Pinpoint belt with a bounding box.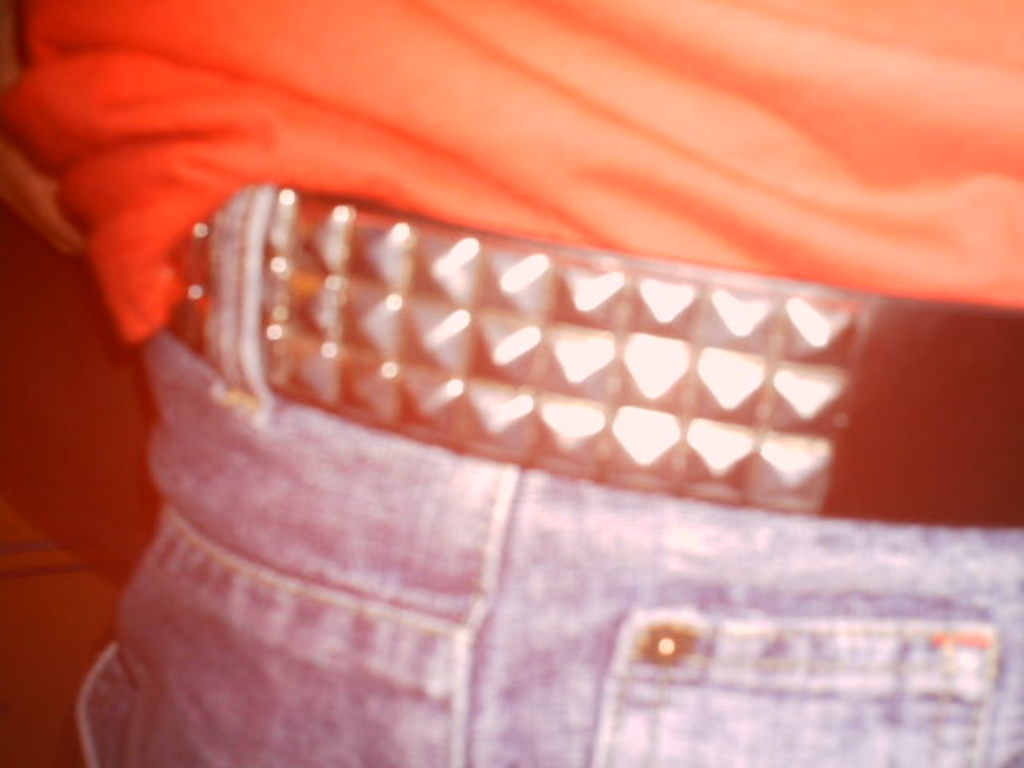
select_region(123, 178, 1021, 522).
